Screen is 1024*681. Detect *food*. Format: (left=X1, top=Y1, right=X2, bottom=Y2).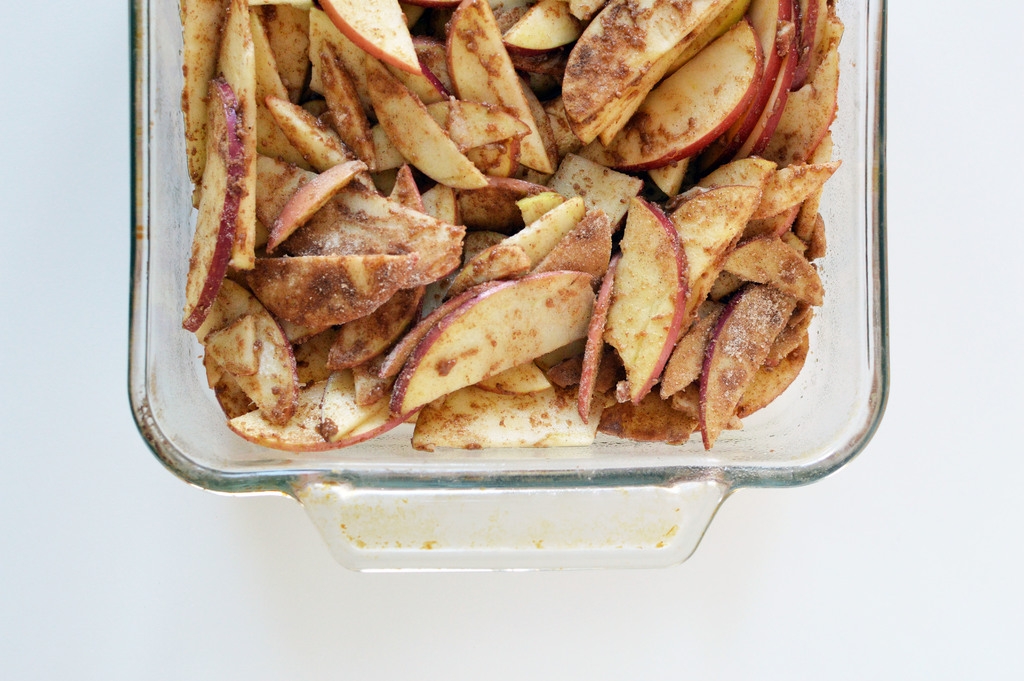
(left=166, top=0, right=841, bottom=446).
